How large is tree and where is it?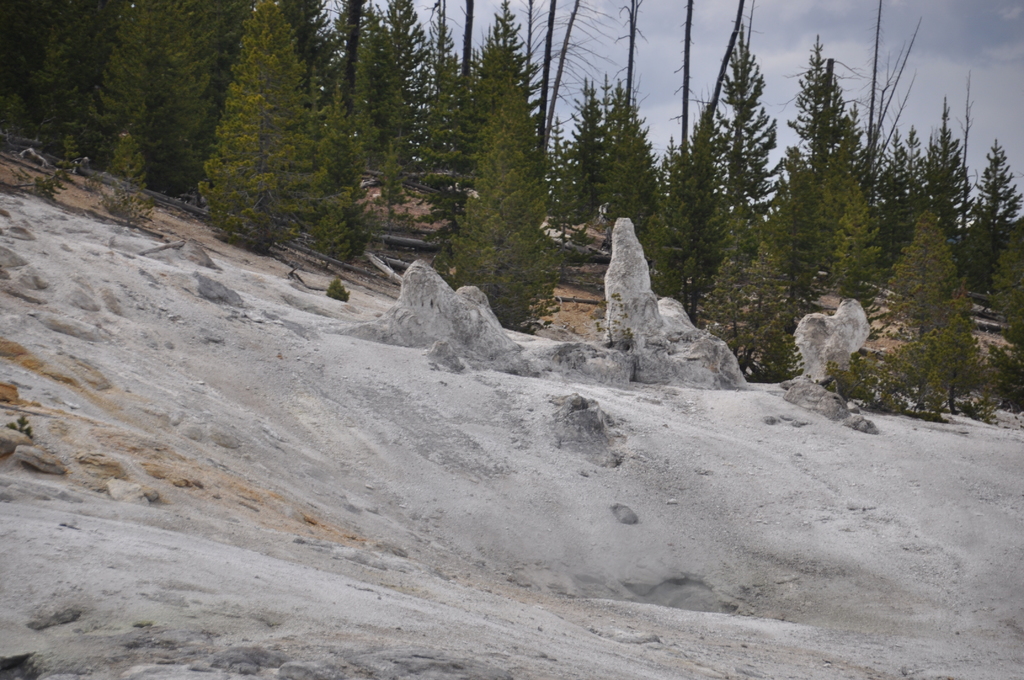
Bounding box: 911/88/975/252.
